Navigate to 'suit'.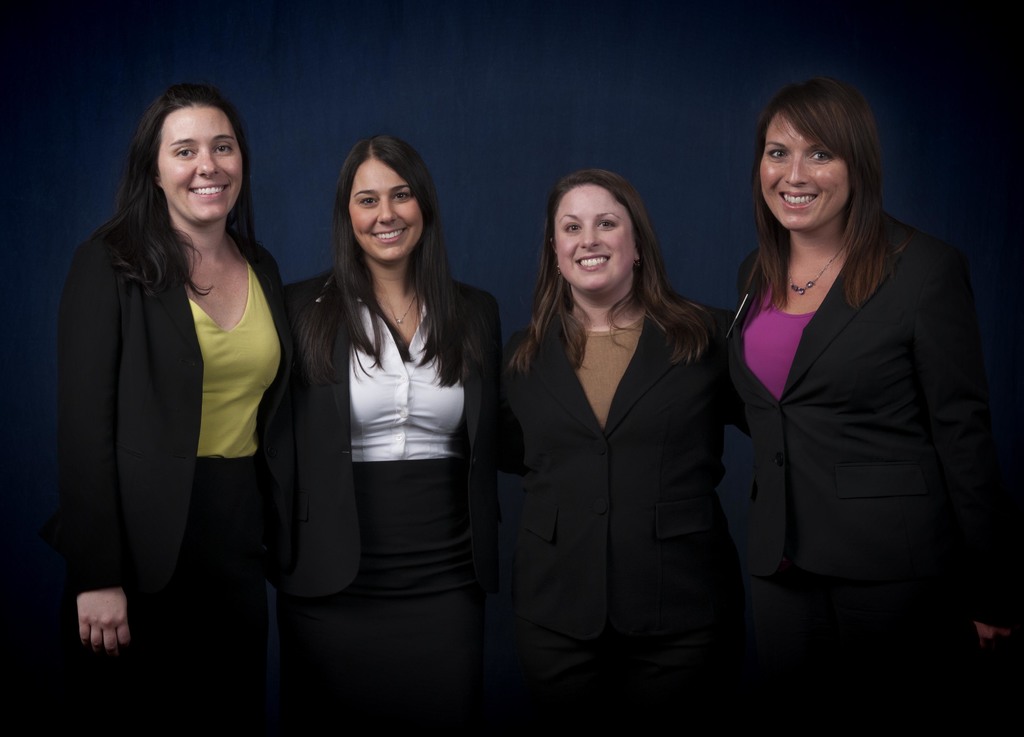
Navigation target: x1=282, y1=273, x2=505, y2=611.
